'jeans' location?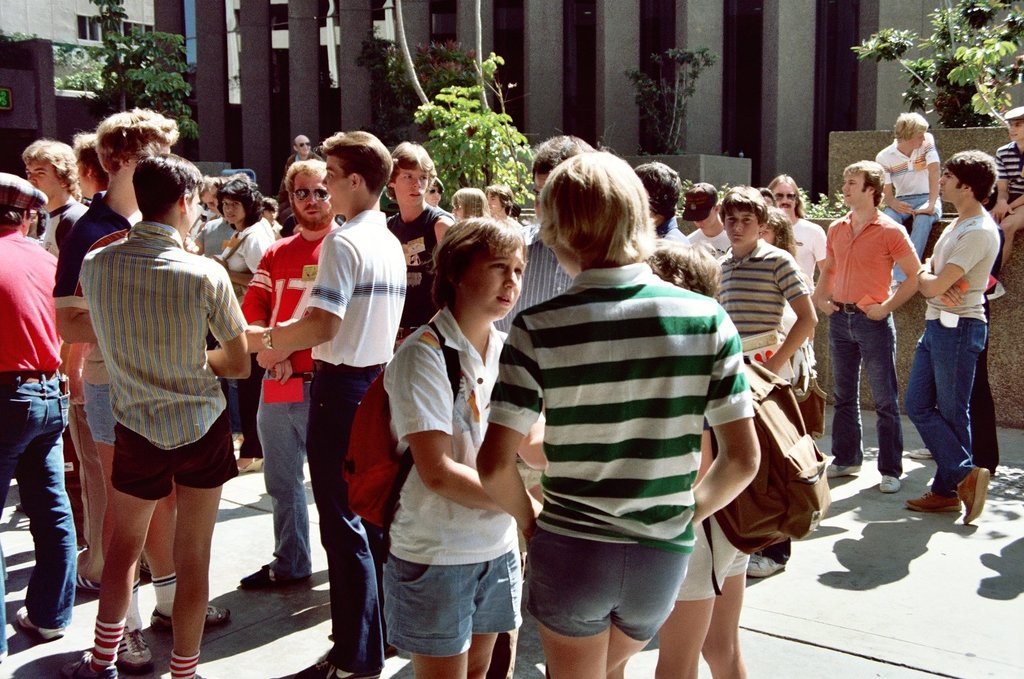
(898, 323, 985, 490)
